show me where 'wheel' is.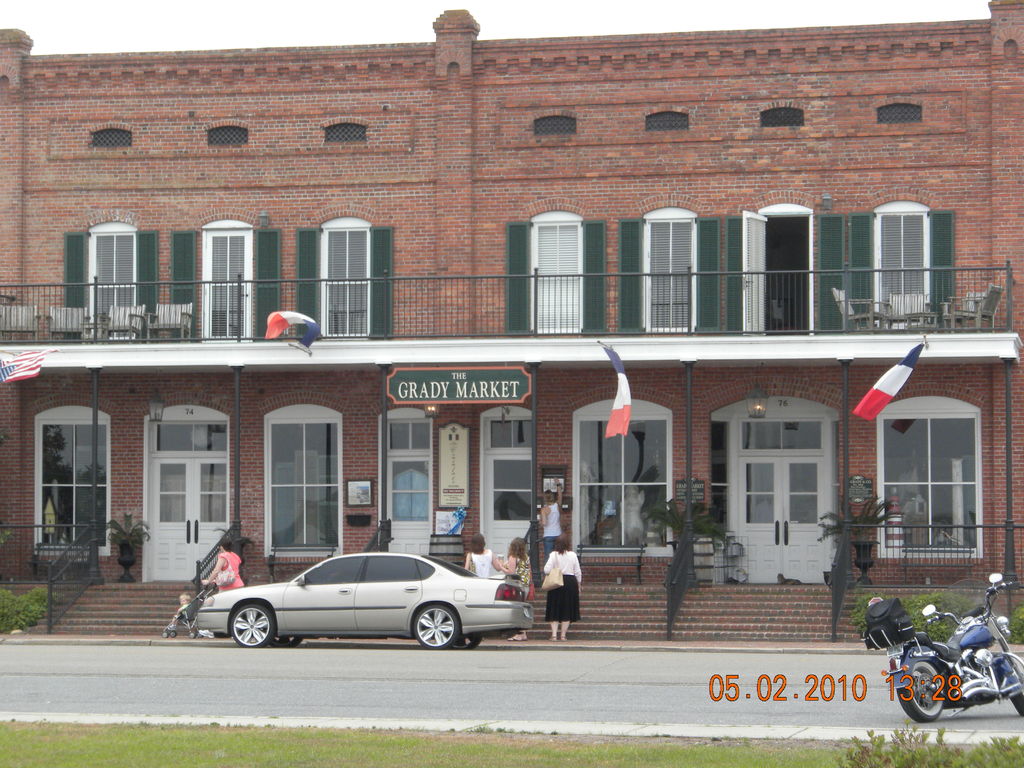
'wheel' is at [left=271, top=635, right=301, bottom=648].
